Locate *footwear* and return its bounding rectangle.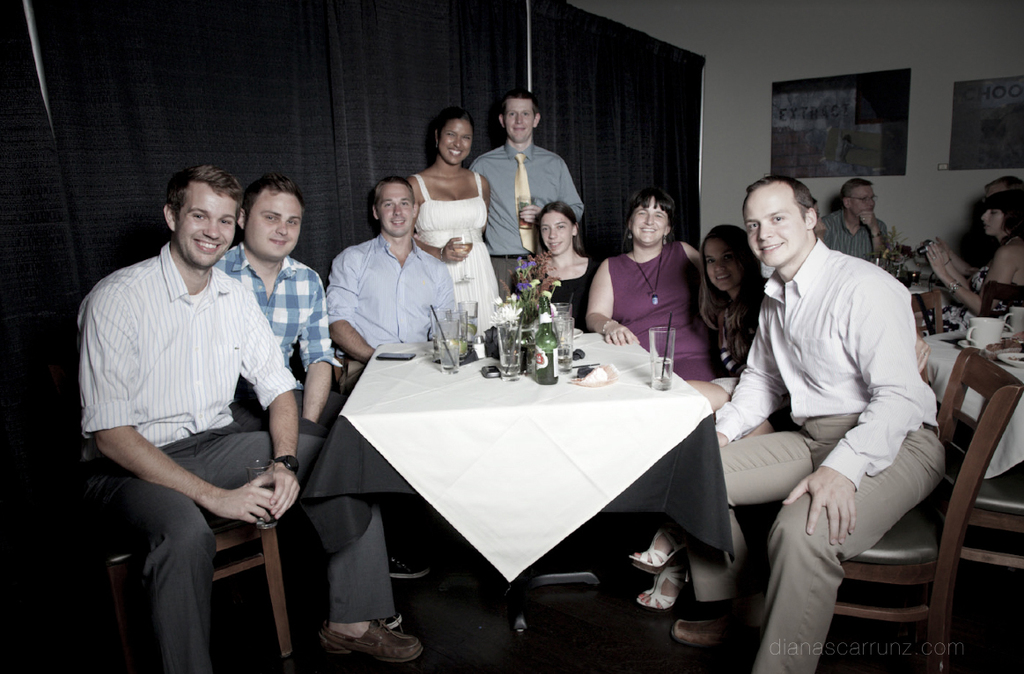
[631, 517, 686, 575].
